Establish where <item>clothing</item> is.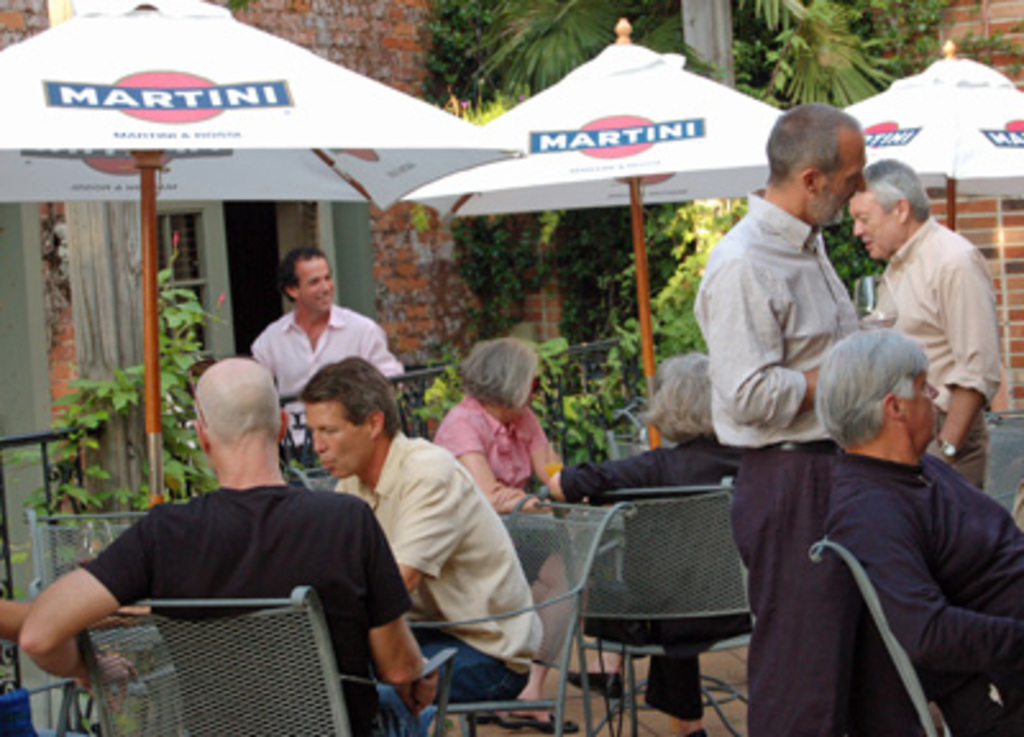
Established at <region>256, 305, 402, 445</region>.
